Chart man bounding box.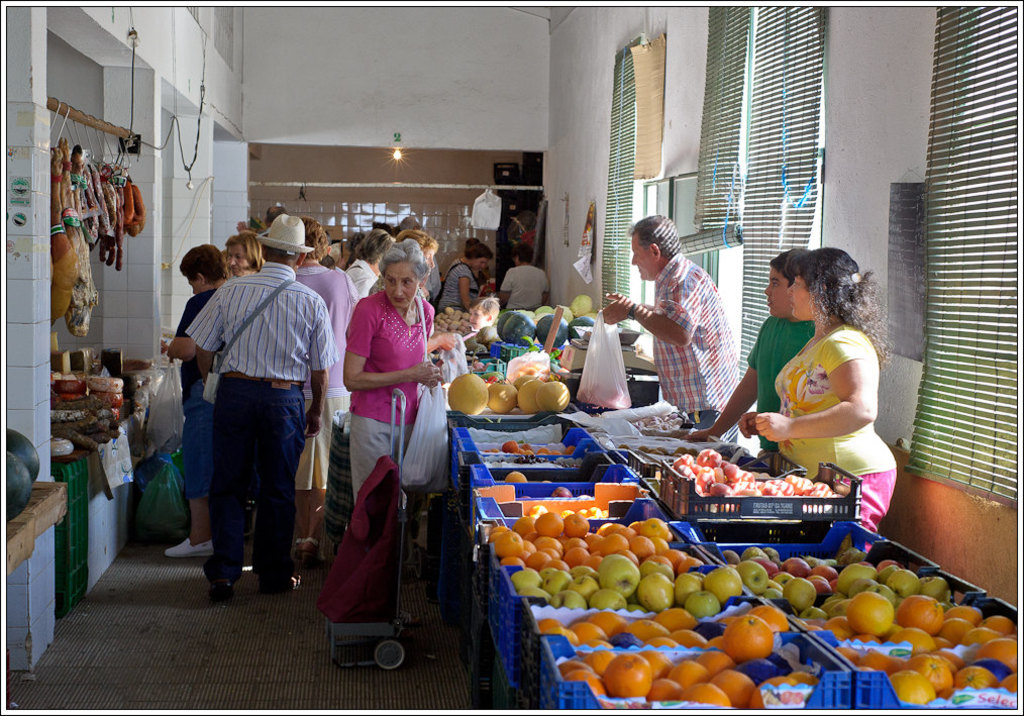
Charted: box=[603, 208, 745, 433].
